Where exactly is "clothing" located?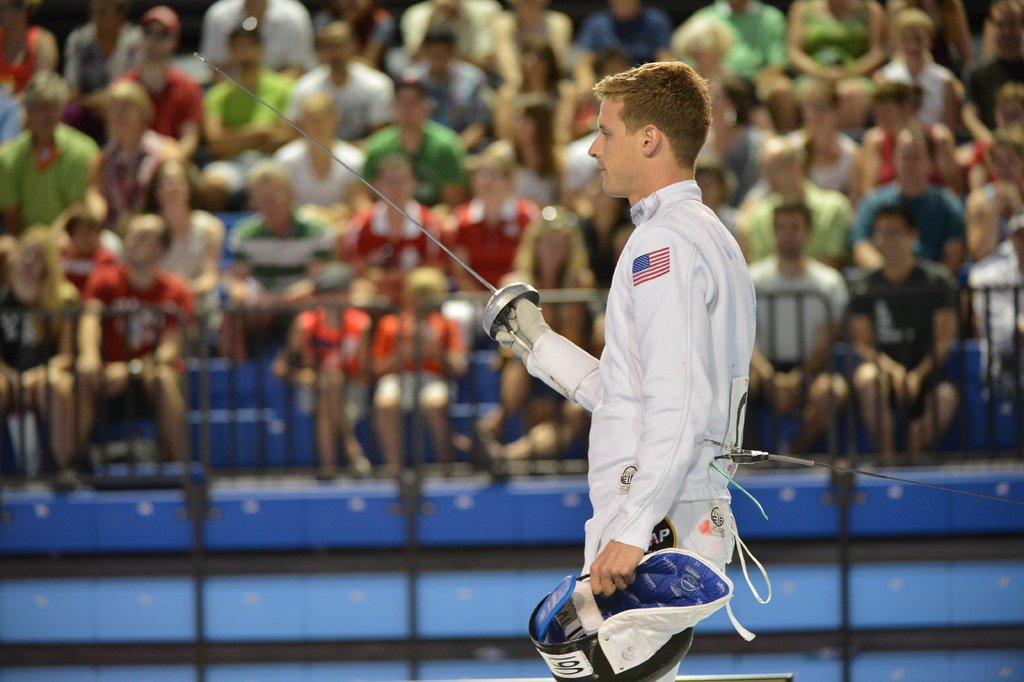
Its bounding box is {"left": 98, "top": 132, "right": 163, "bottom": 220}.
